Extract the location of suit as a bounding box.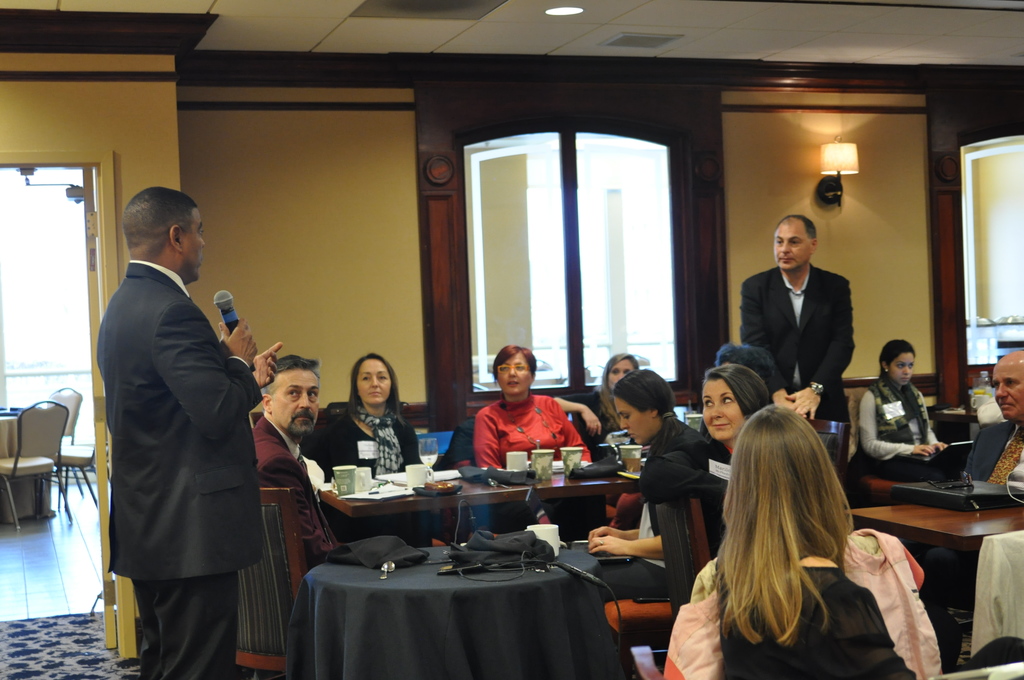
<bbox>255, 414, 345, 571</bbox>.
